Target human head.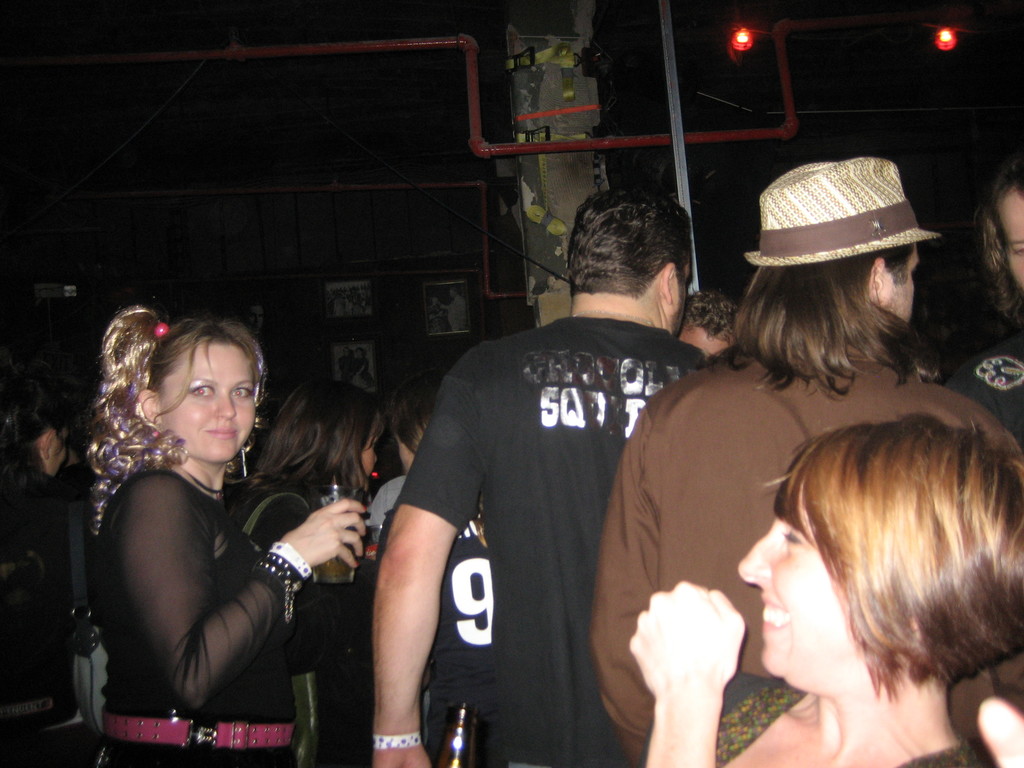
Target region: <region>128, 319, 250, 456</region>.
